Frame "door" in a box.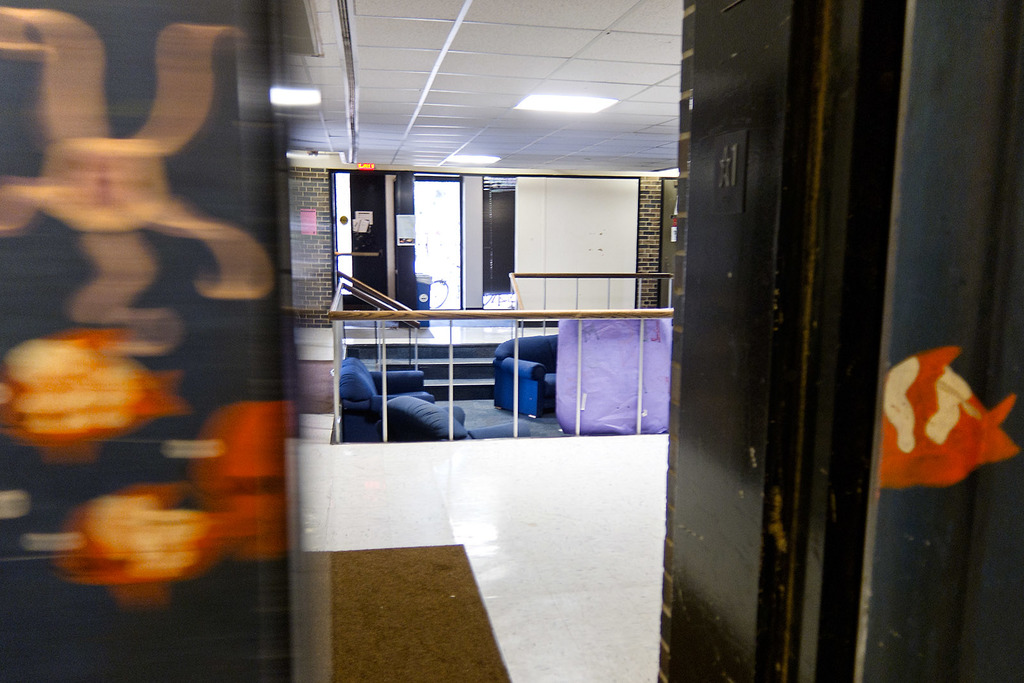
BBox(331, 172, 385, 315).
